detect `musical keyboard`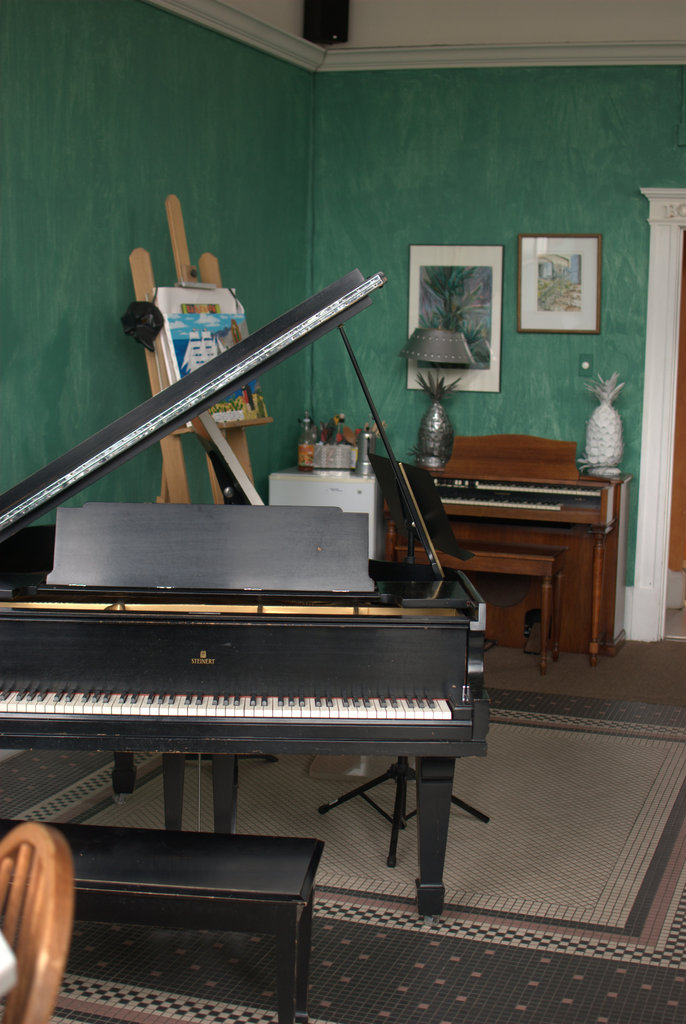
(left=435, top=483, right=602, bottom=500)
